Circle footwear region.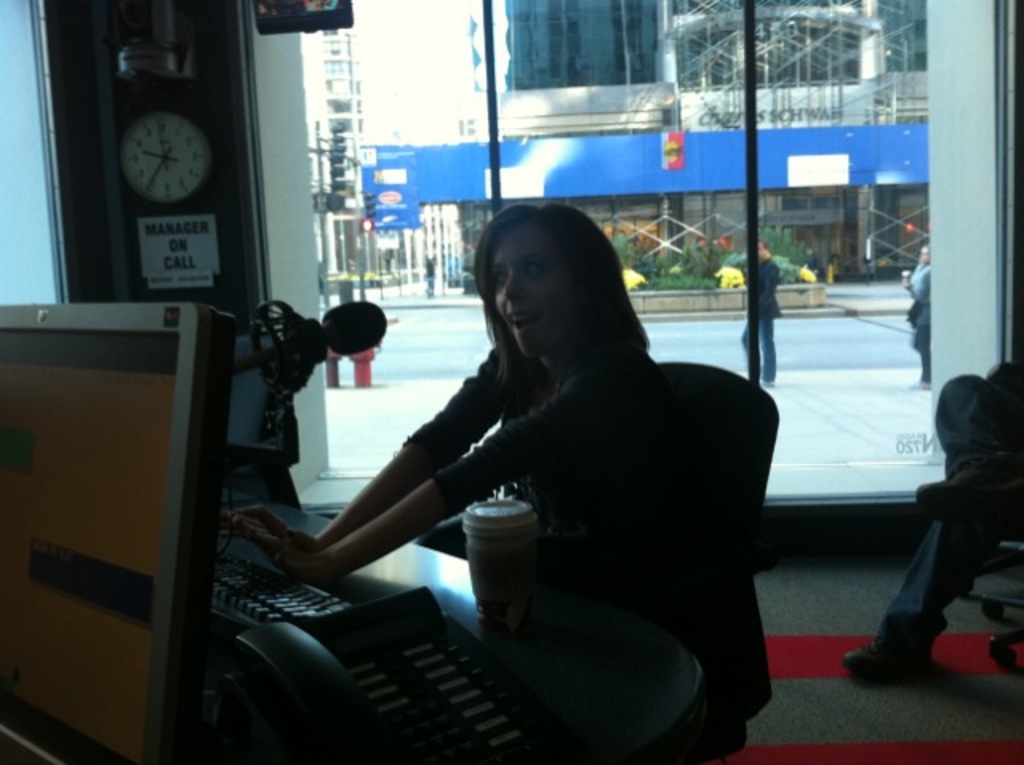
Region: bbox(902, 379, 930, 394).
